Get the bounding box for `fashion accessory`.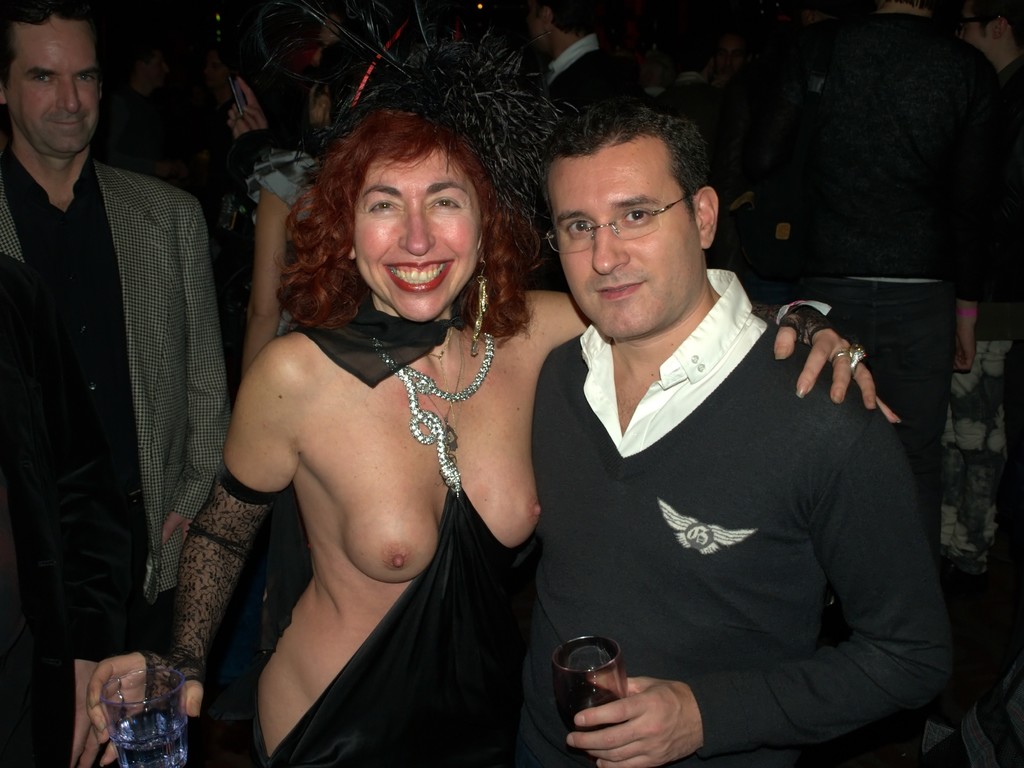
[left=847, top=340, right=868, bottom=375].
